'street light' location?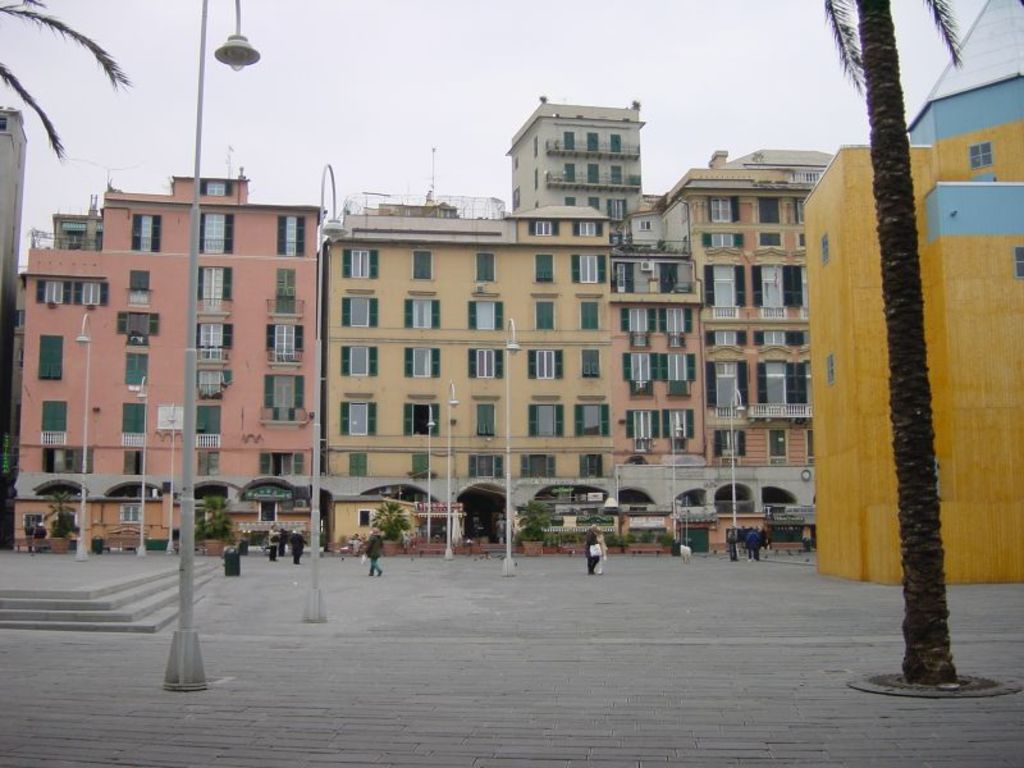
136/378/151/564
